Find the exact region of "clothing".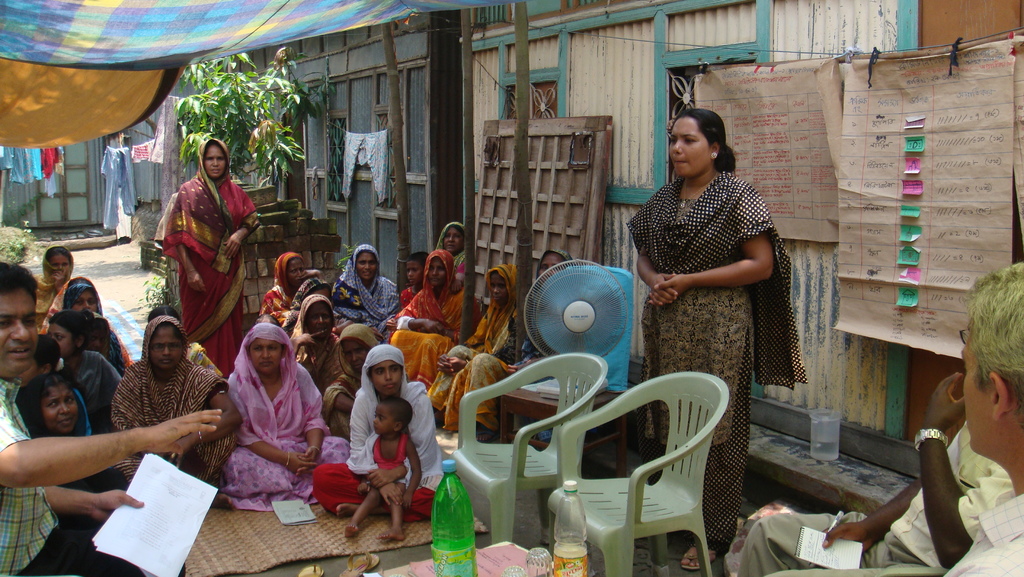
Exact region: 333, 241, 404, 334.
